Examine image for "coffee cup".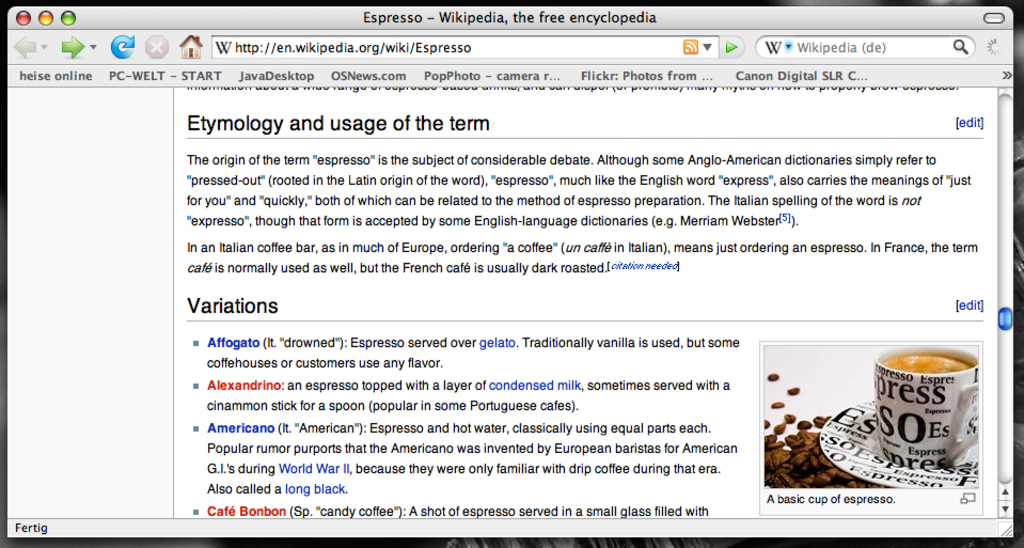
Examination result: <region>875, 348, 982, 472</region>.
